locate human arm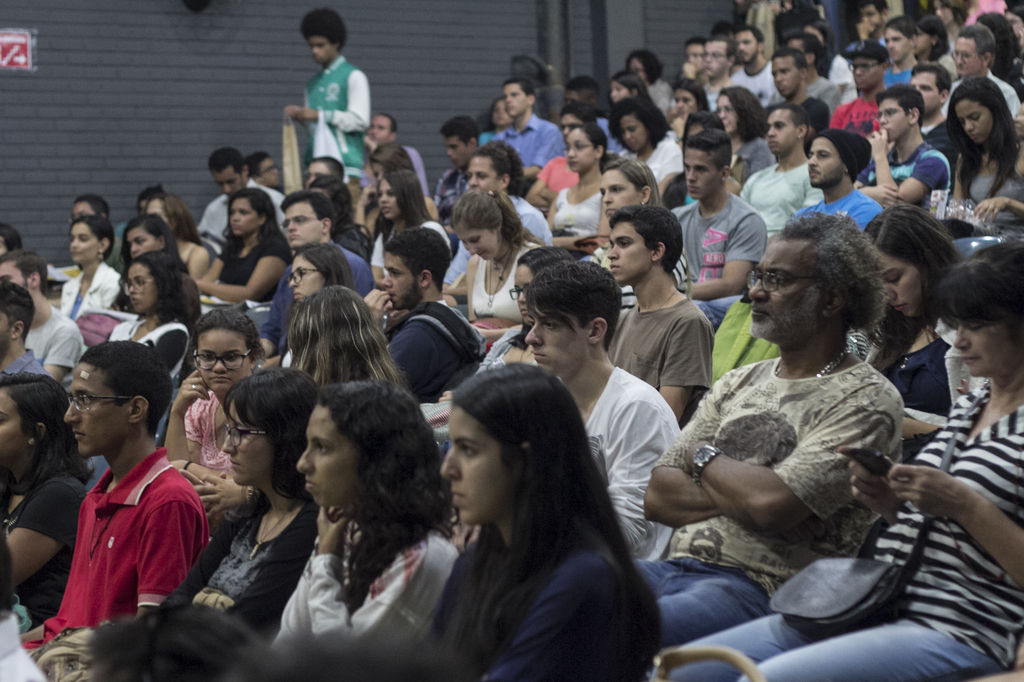
BBox(602, 384, 683, 548)
